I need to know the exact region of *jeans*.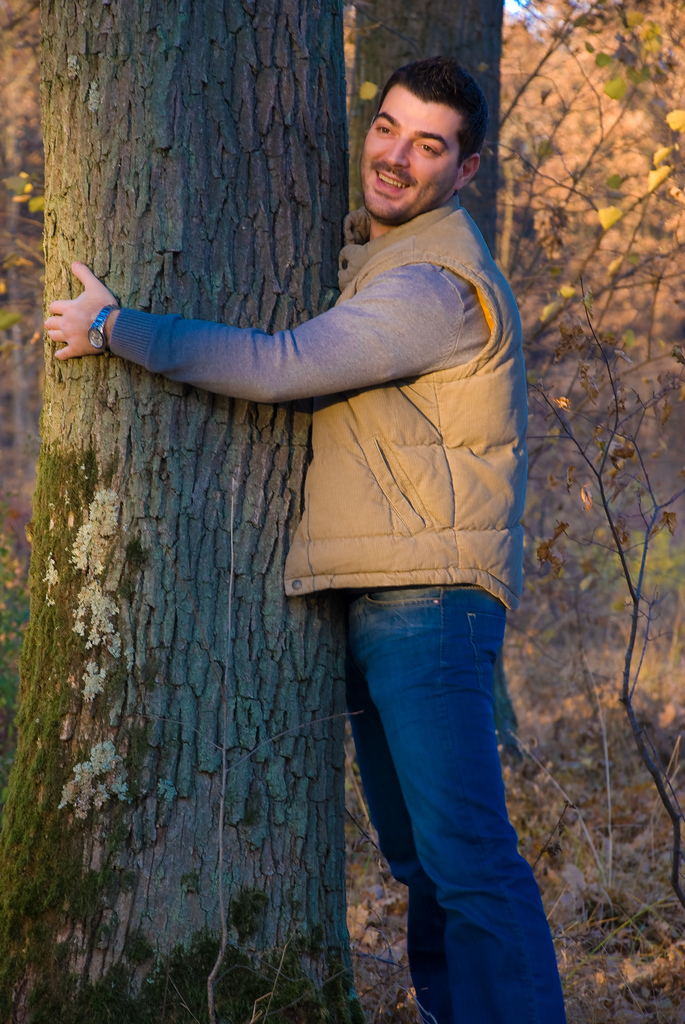
Region: x1=314, y1=585, x2=547, y2=998.
